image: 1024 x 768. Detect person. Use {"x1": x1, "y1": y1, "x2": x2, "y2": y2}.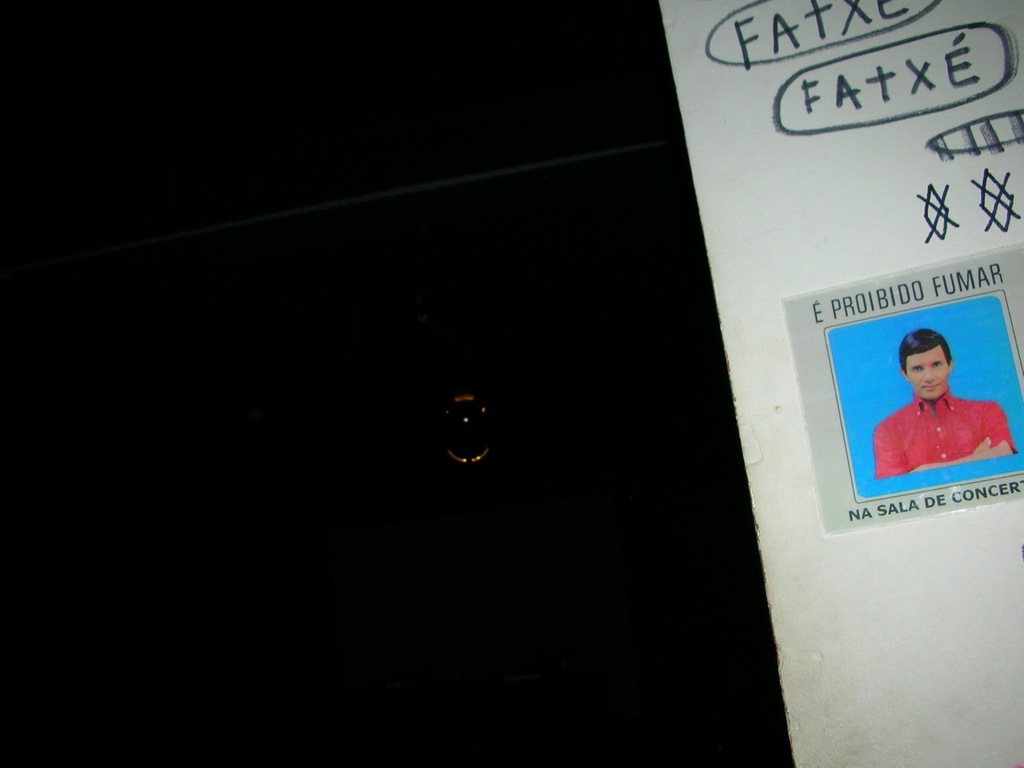
{"x1": 877, "y1": 328, "x2": 1014, "y2": 480}.
